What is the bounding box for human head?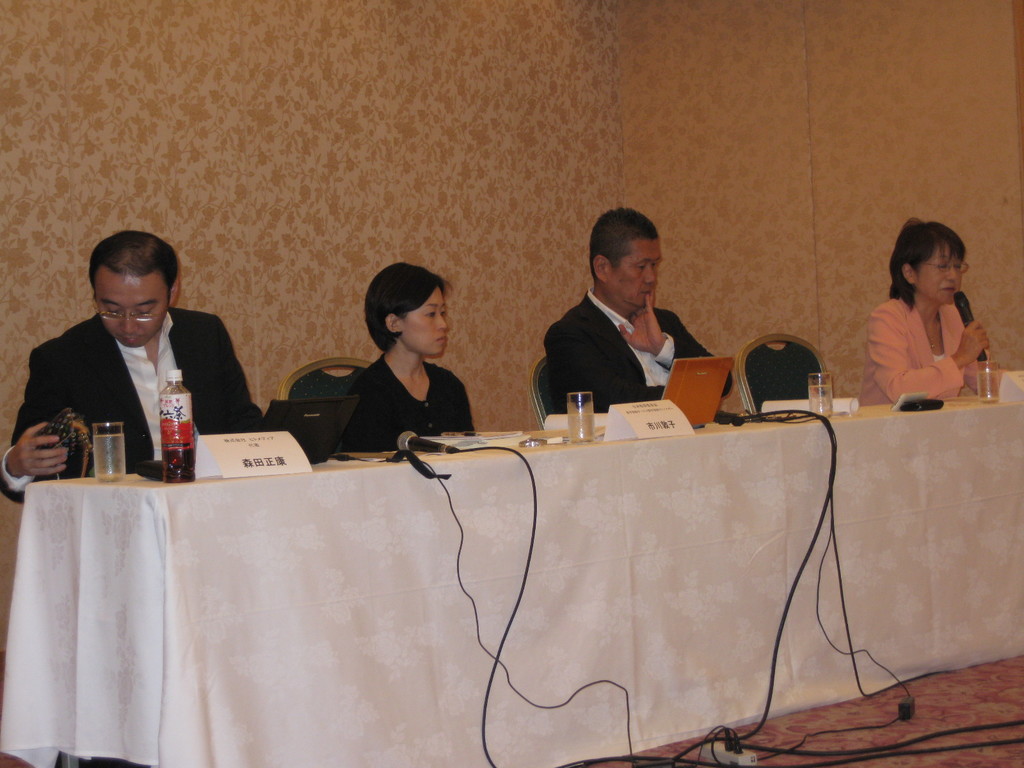
363, 261, 451, 358.
